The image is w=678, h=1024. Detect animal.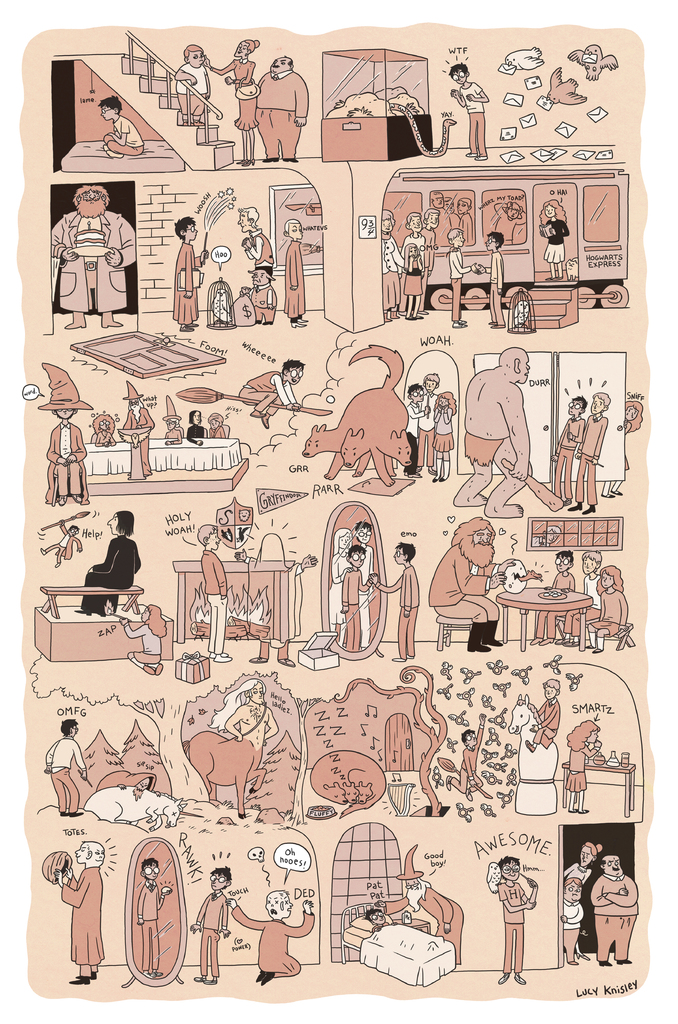
Detection: 85, 786, 184, 831.
